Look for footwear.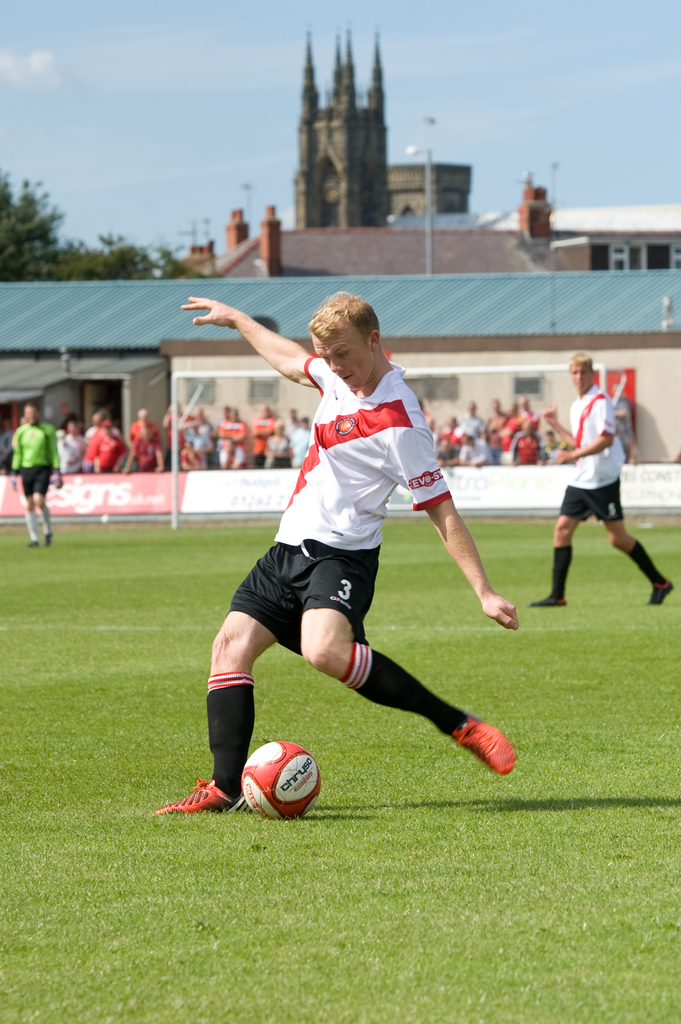
Found: 648,579,675,607.
